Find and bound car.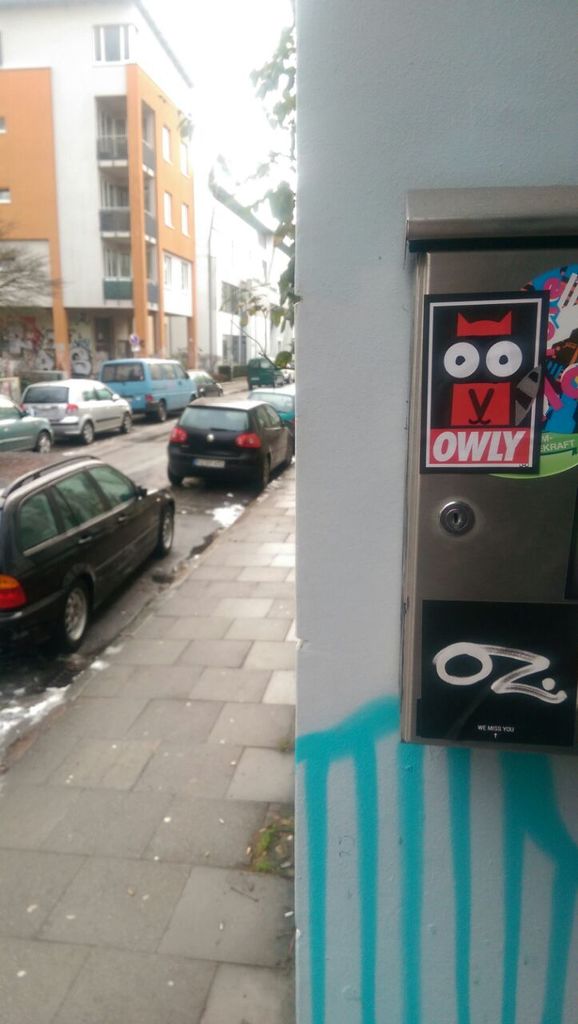
Bound: (left=166, top=397, right=293, bottom=492).
